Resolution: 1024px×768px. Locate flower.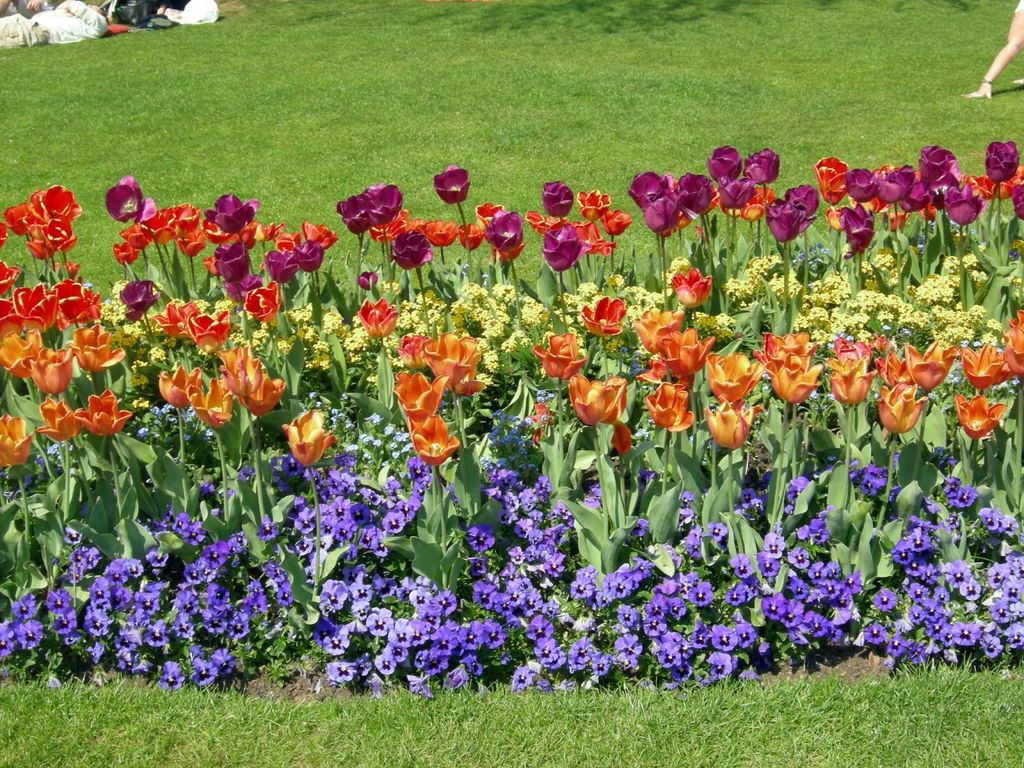
x1=847 y1=199 x2=882 y2=255.
